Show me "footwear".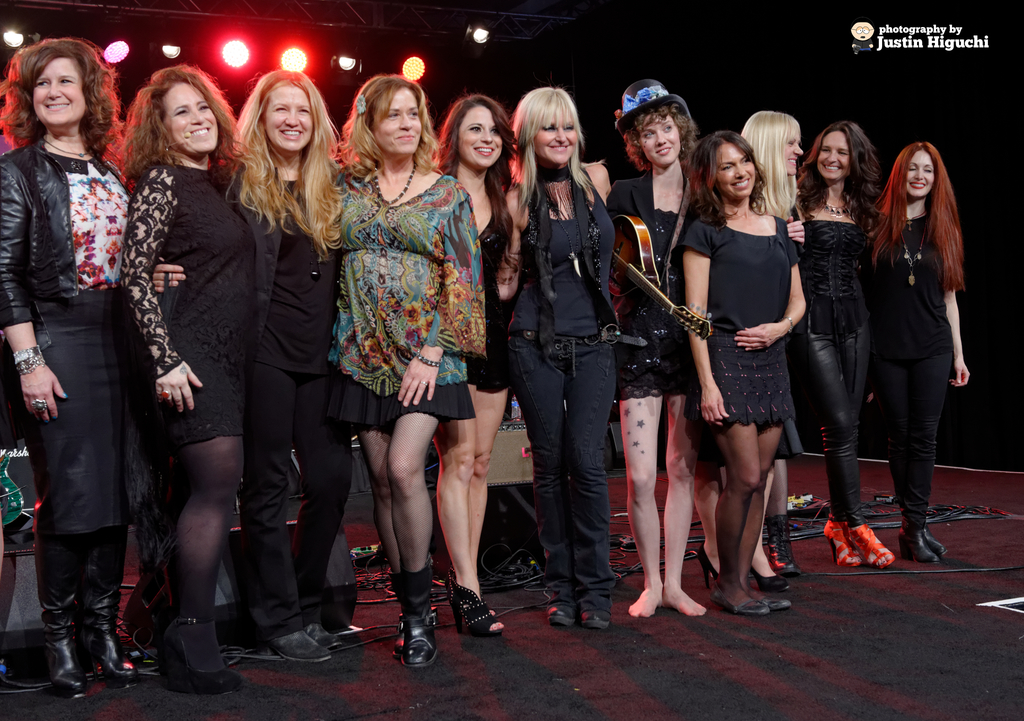
"footwear" is here: crop(385, 594, 447, 679).
